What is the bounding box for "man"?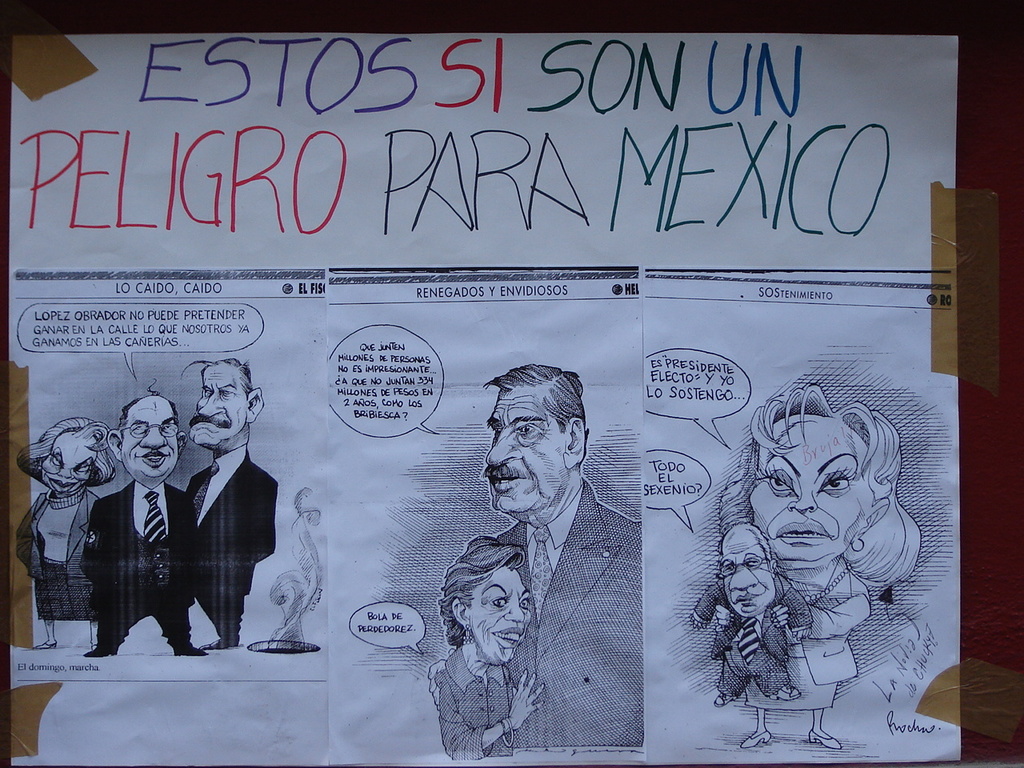
483 362 642 747.
